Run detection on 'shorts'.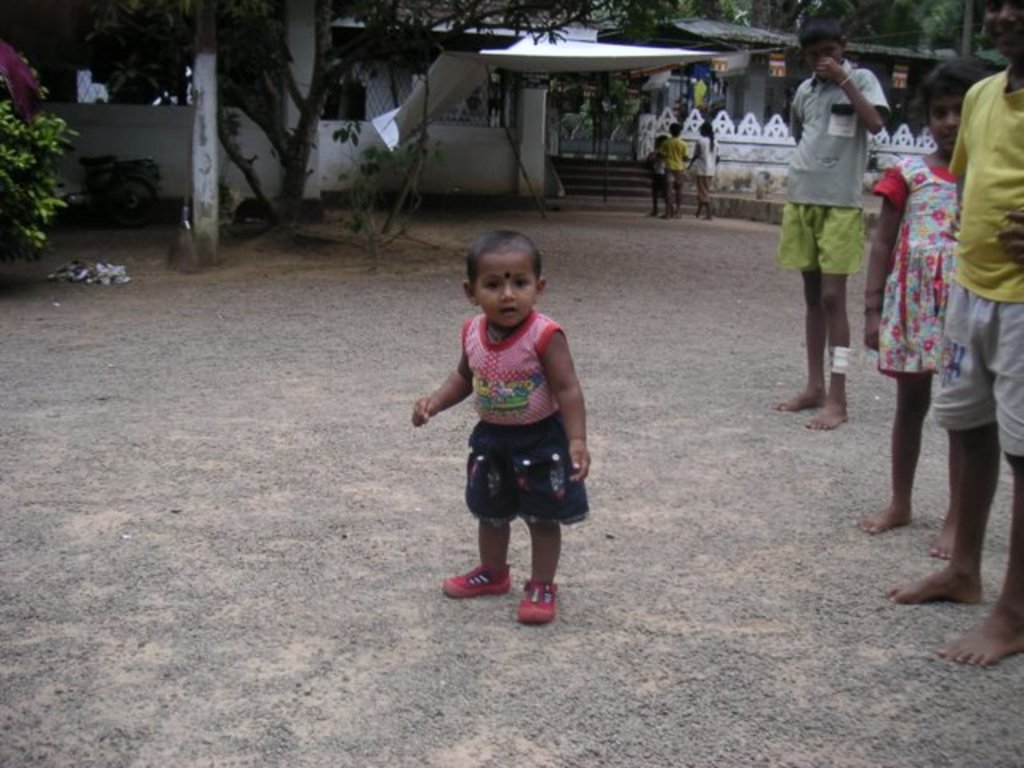
Result: rect(698, 173, 714, 200).
